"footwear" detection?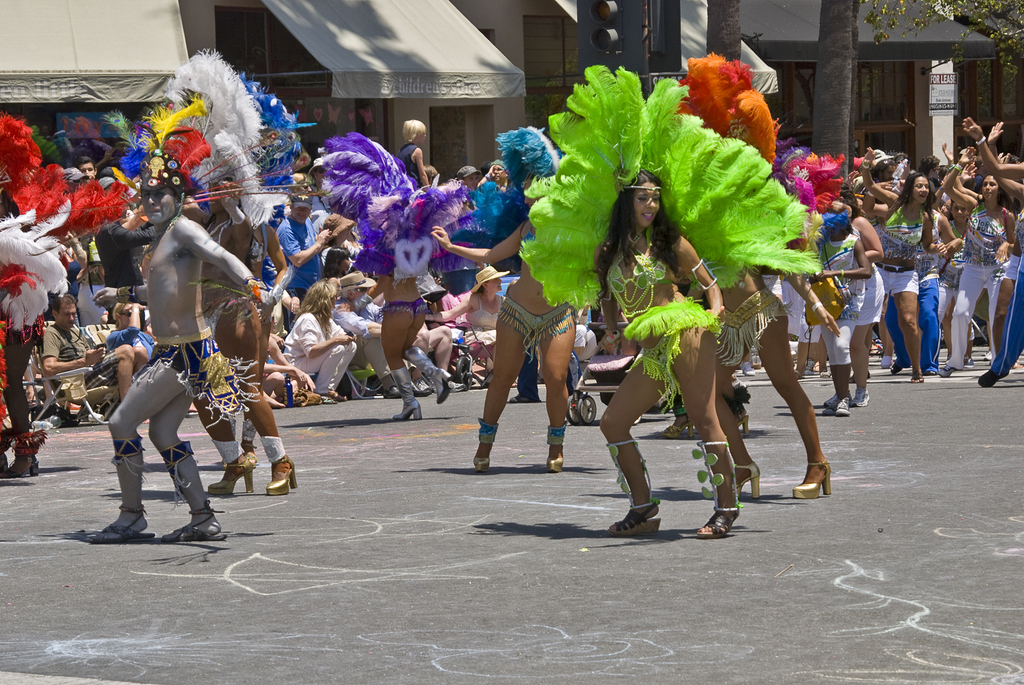
rect(742, 360, 753, 374)
